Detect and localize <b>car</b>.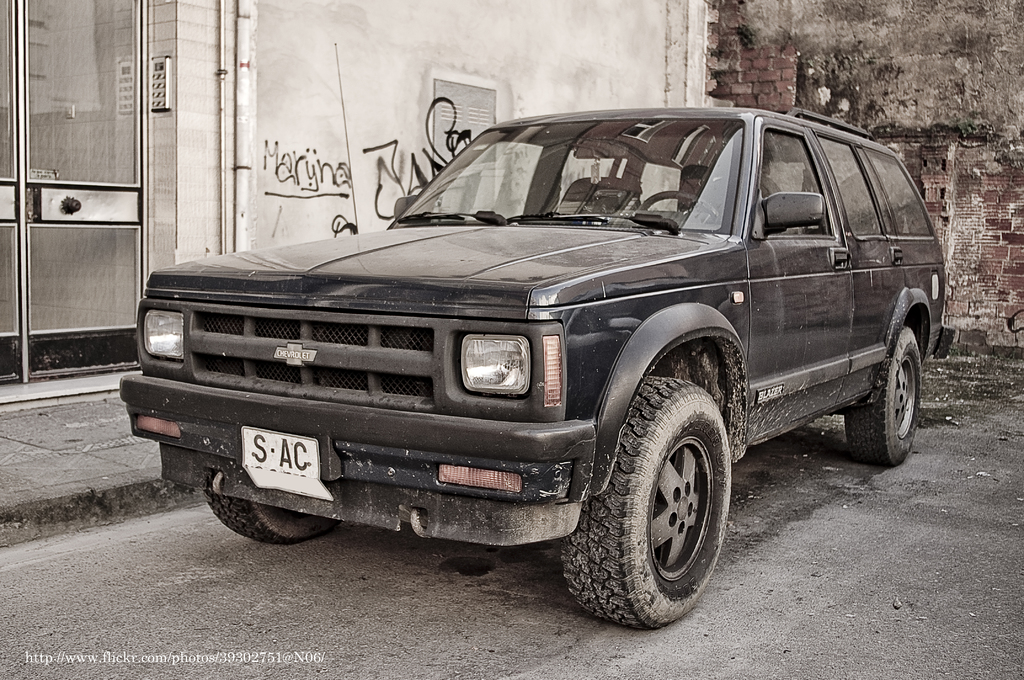
Localized at (x1=116, y1=92, x2=954, y2=603).
